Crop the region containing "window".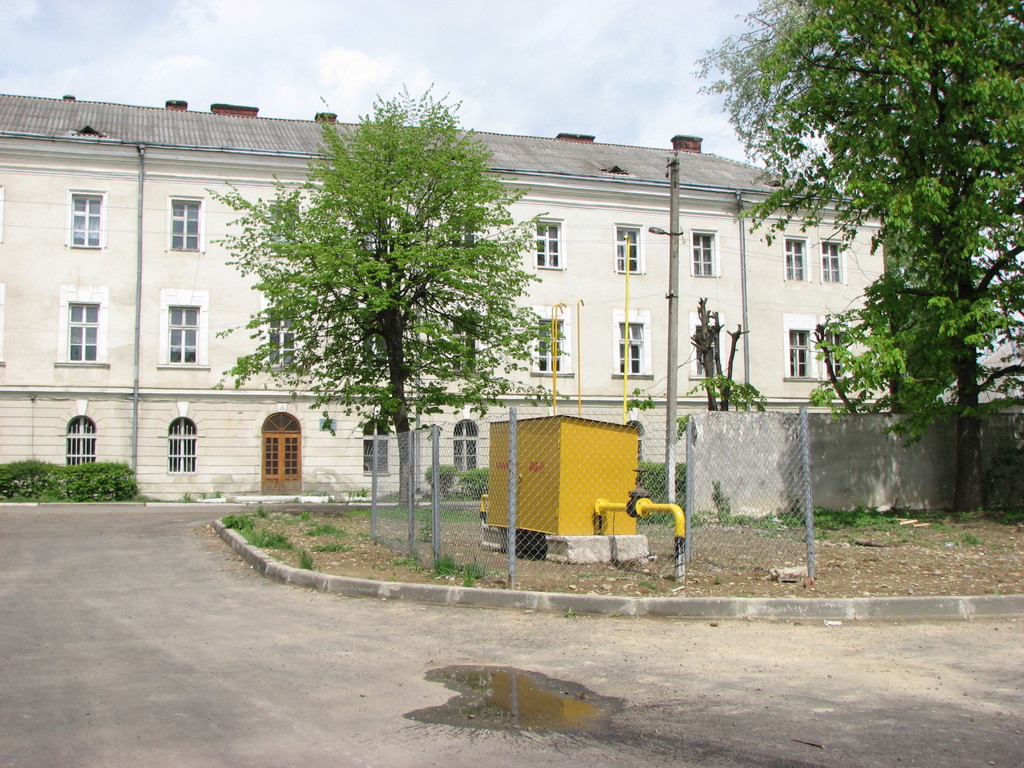
Crop region: l=536, t=222, r=562, b=271.
